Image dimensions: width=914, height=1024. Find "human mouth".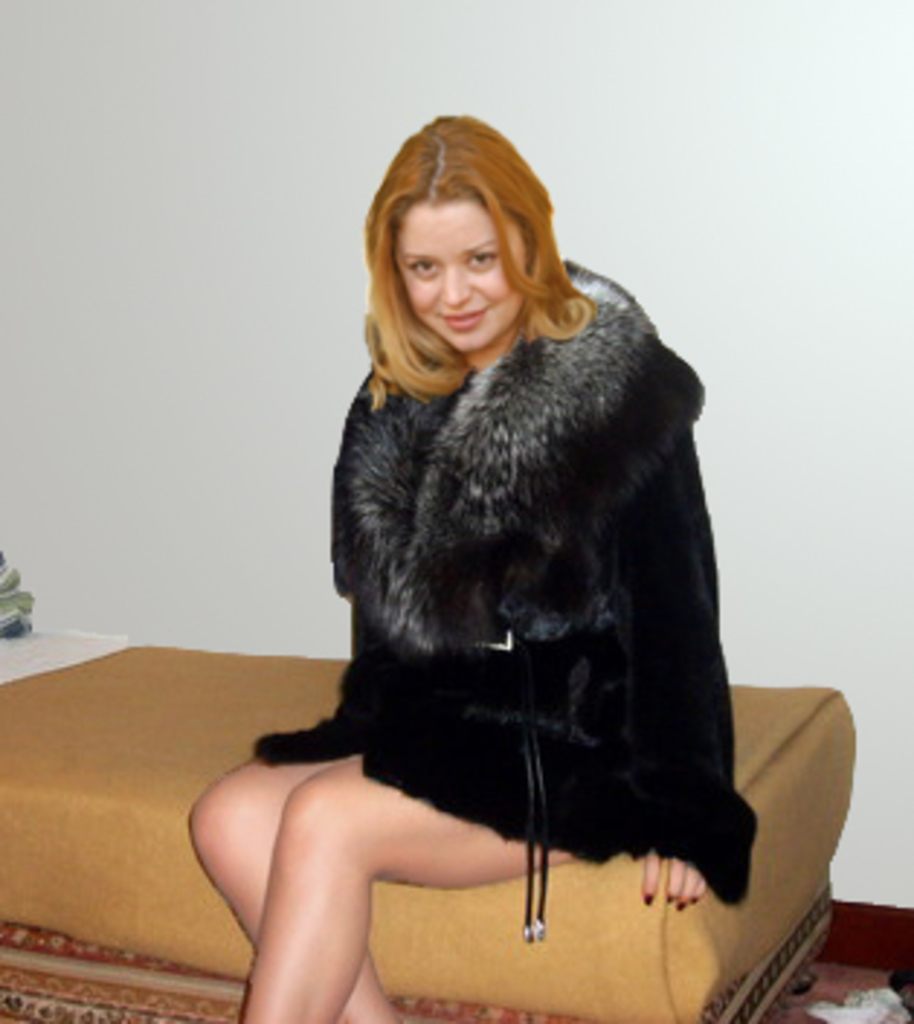
438, 307, 490, 336.
